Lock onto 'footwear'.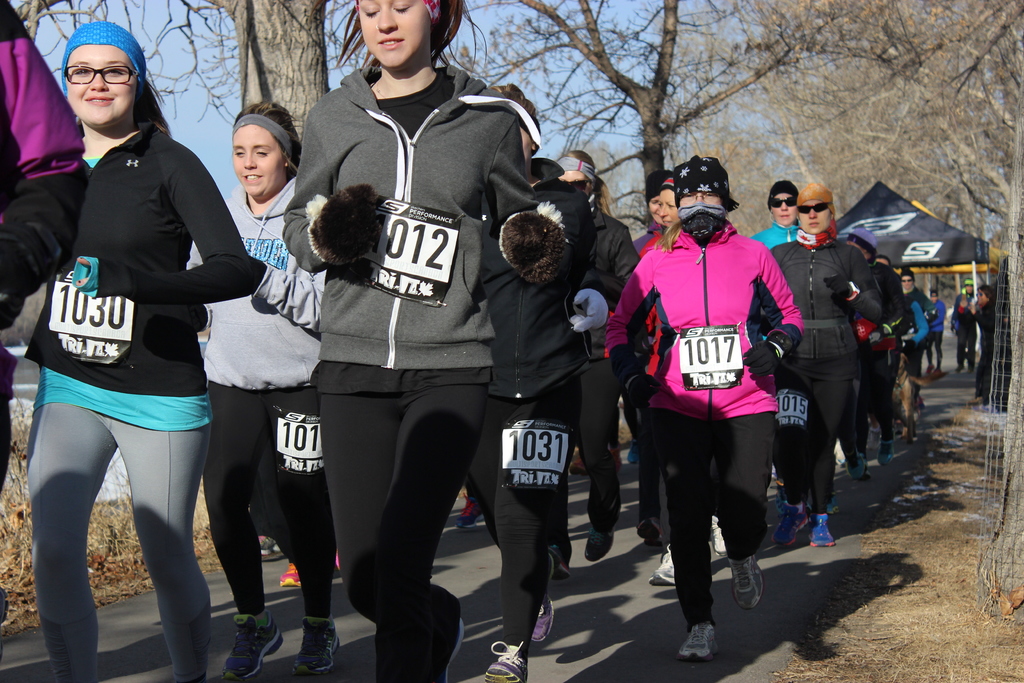
Locked: [216,613,283,682].
